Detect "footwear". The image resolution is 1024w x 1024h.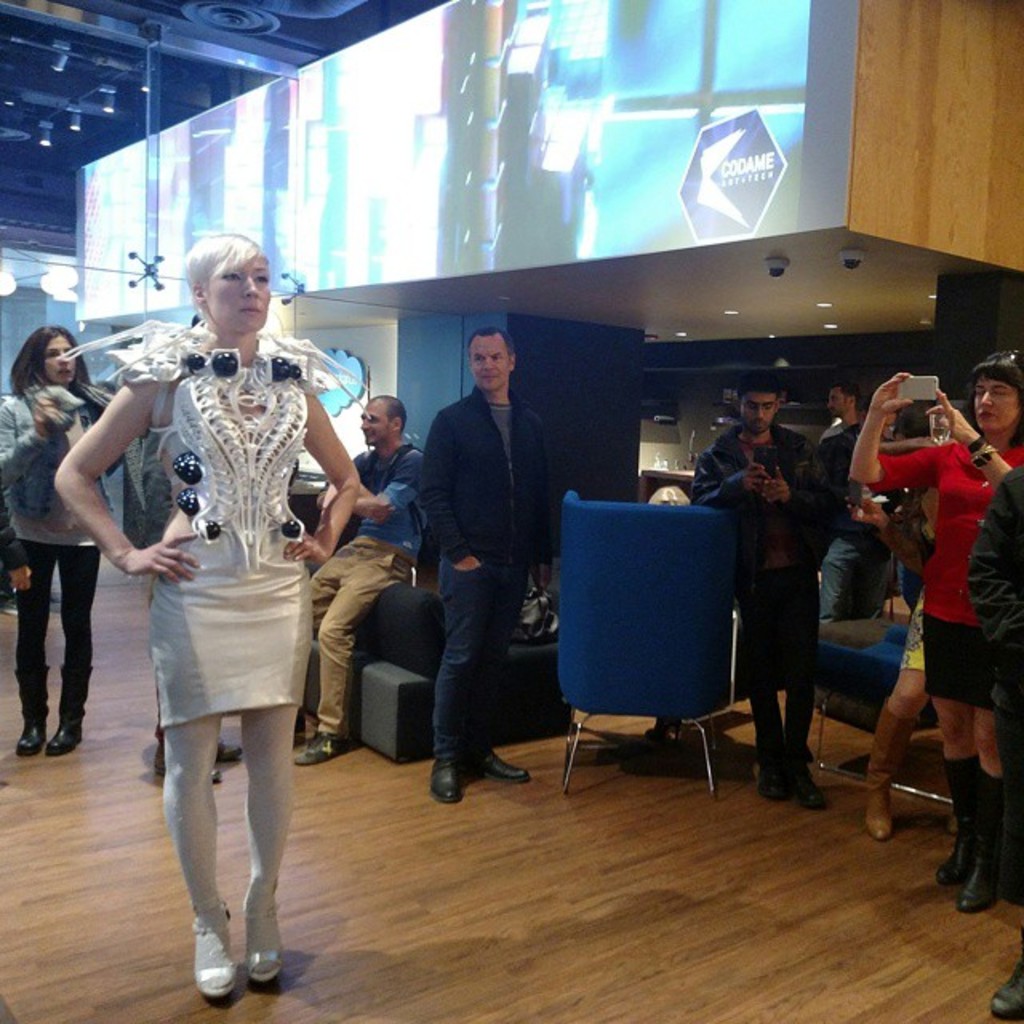
box=[752, 744, 787, 803].
